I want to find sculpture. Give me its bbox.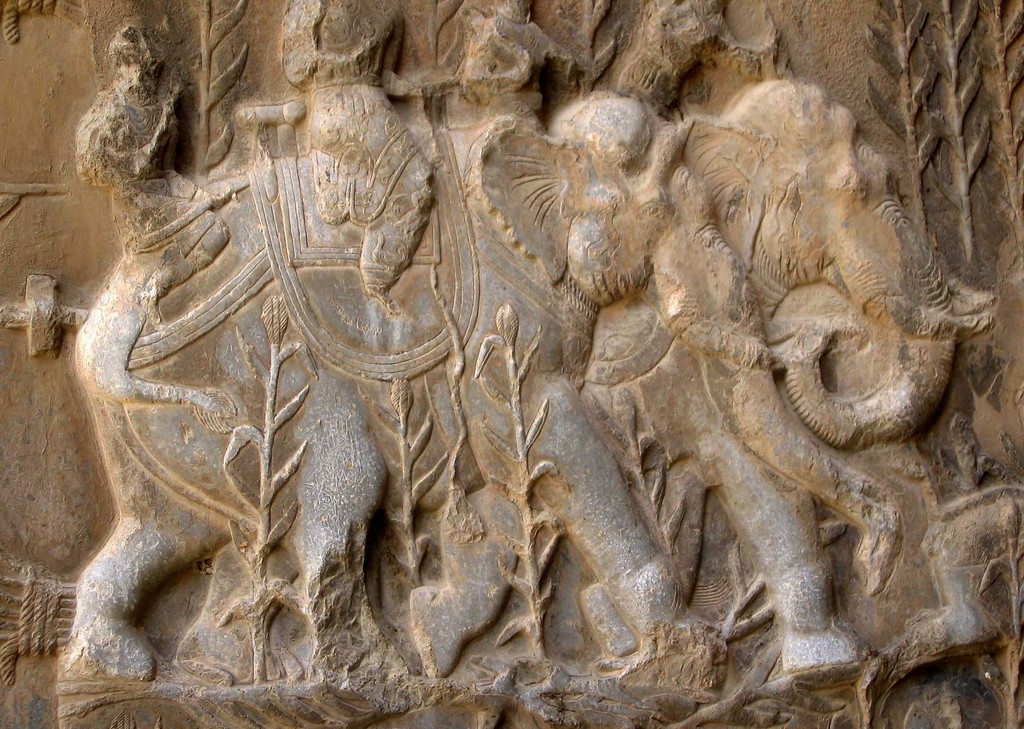
bbox(6, 0, 1023, 728).
